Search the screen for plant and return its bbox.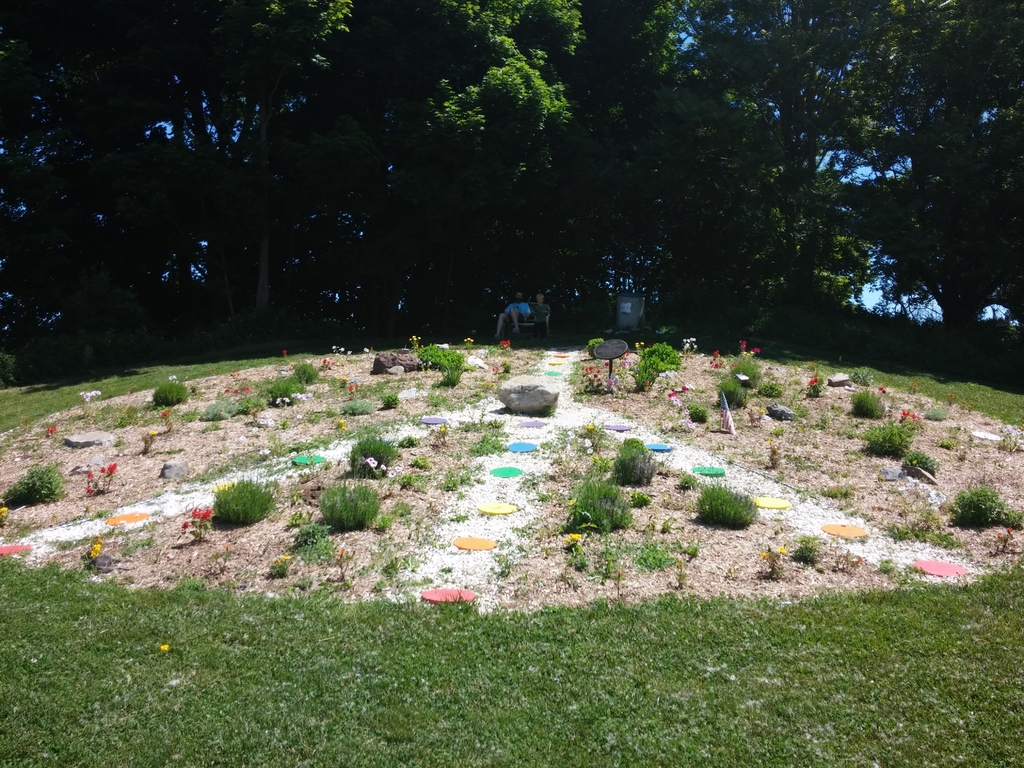
Found: (x1=465, y1=428, x2=510, y2=452).
